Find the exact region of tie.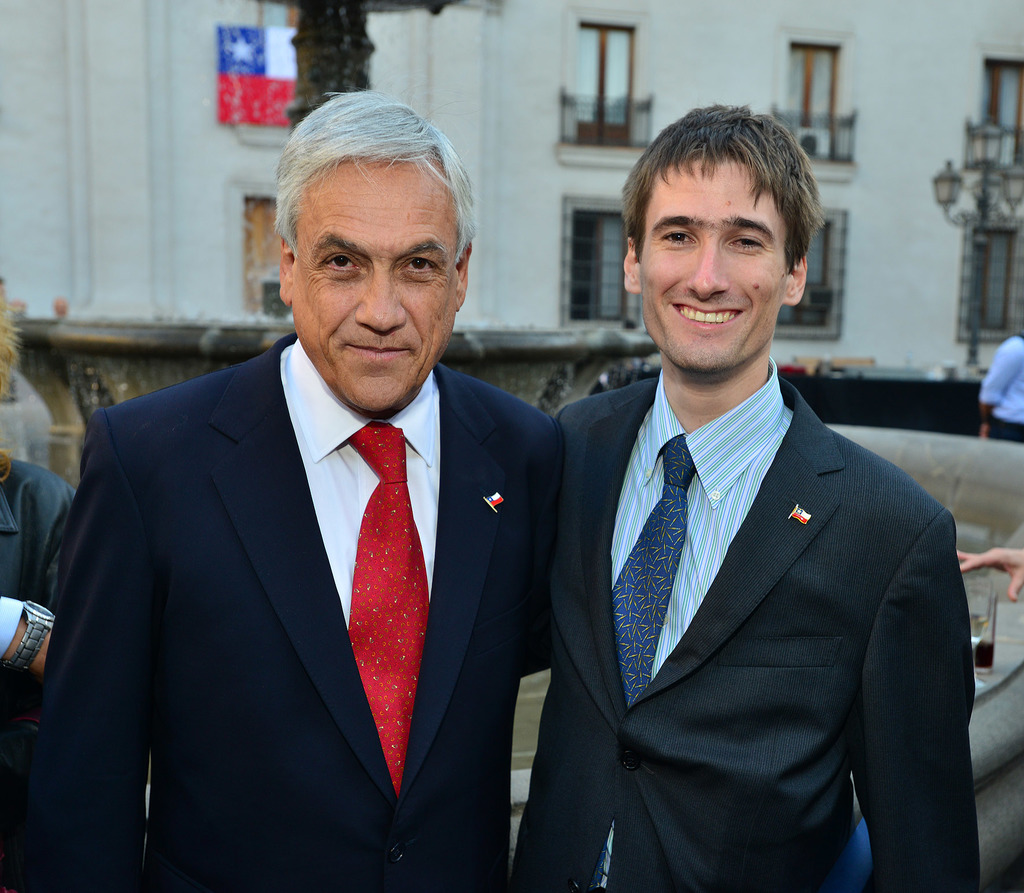
Exact region: select_region(576, 431, 689, 892).
